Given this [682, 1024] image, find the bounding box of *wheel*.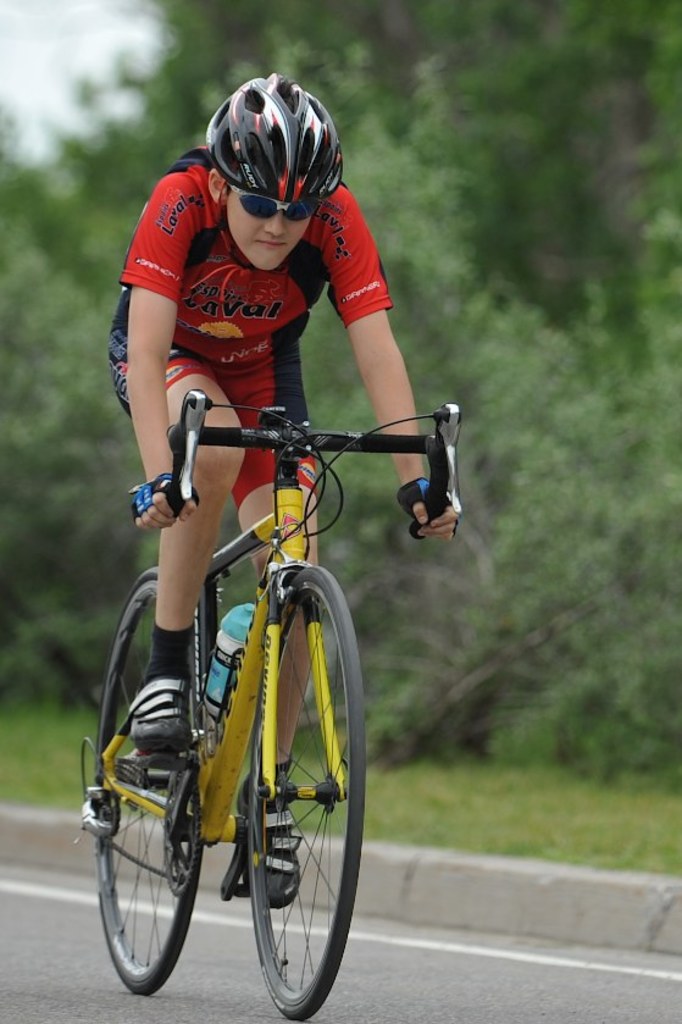
{"x1": 90, "y1": 579, "x2": 204, "y2": 987}.
